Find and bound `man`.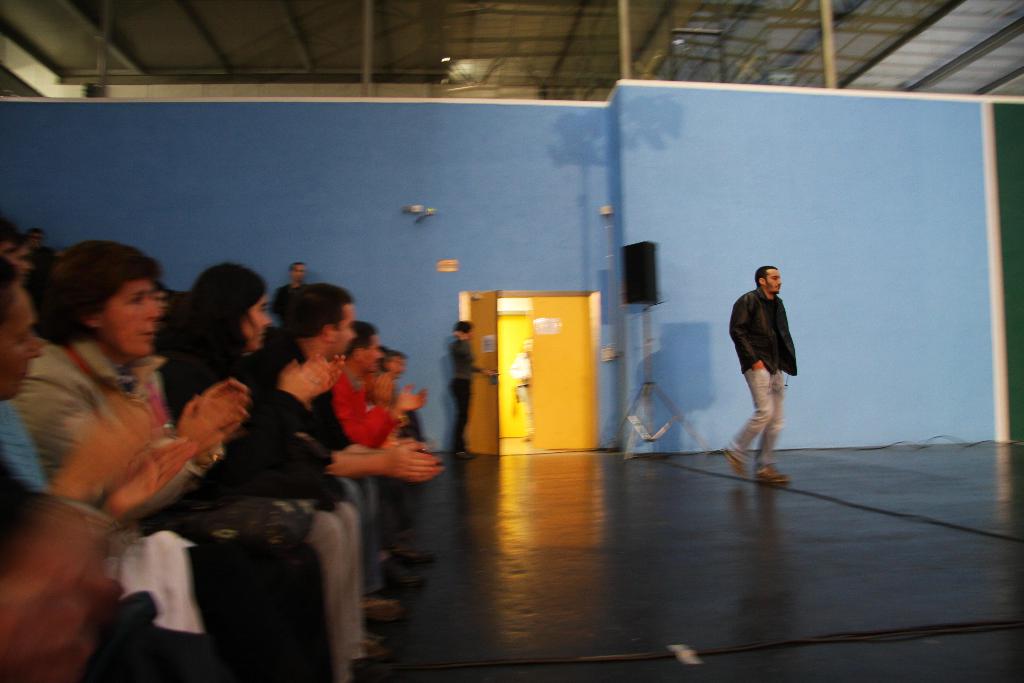
Bound: (339,323,399,611).
